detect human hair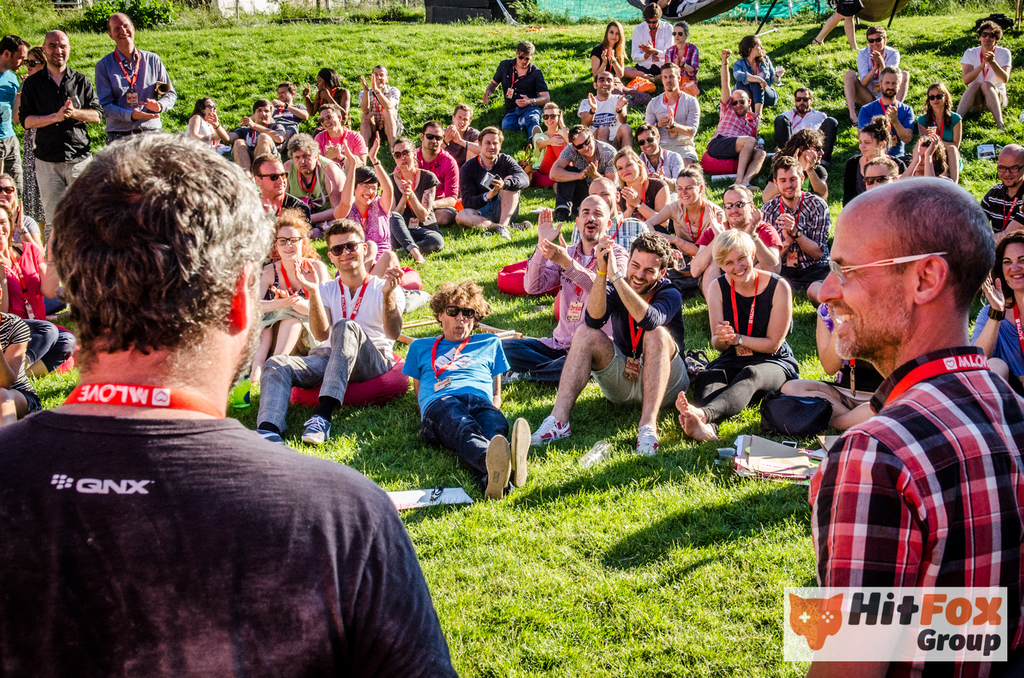
box=[250, 95, 272, 113]
